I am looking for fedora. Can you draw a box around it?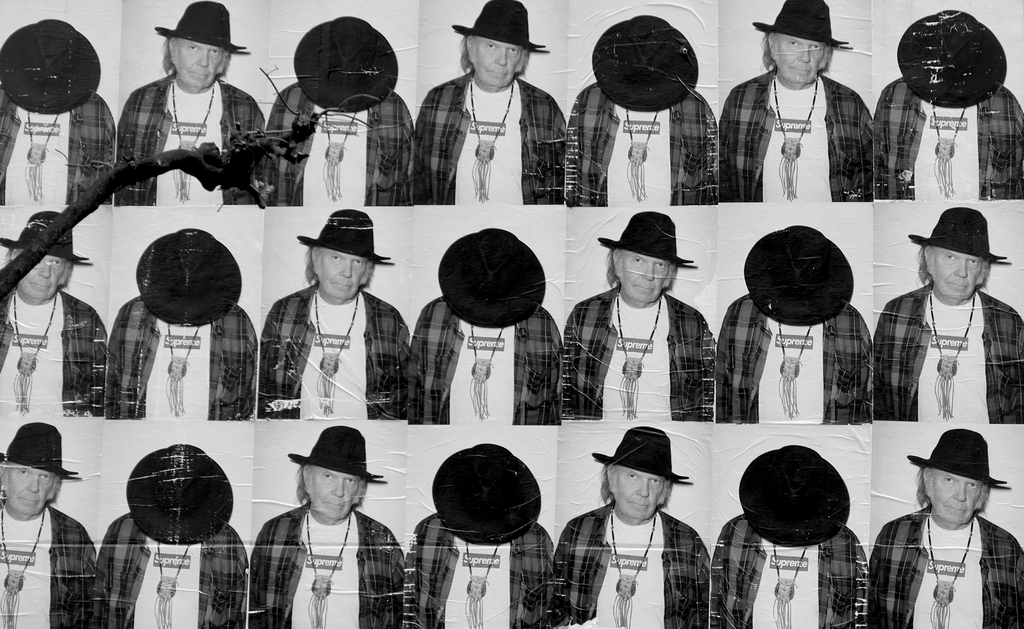
Sure, the bounding box is detection(451, 0, 544, 52).
